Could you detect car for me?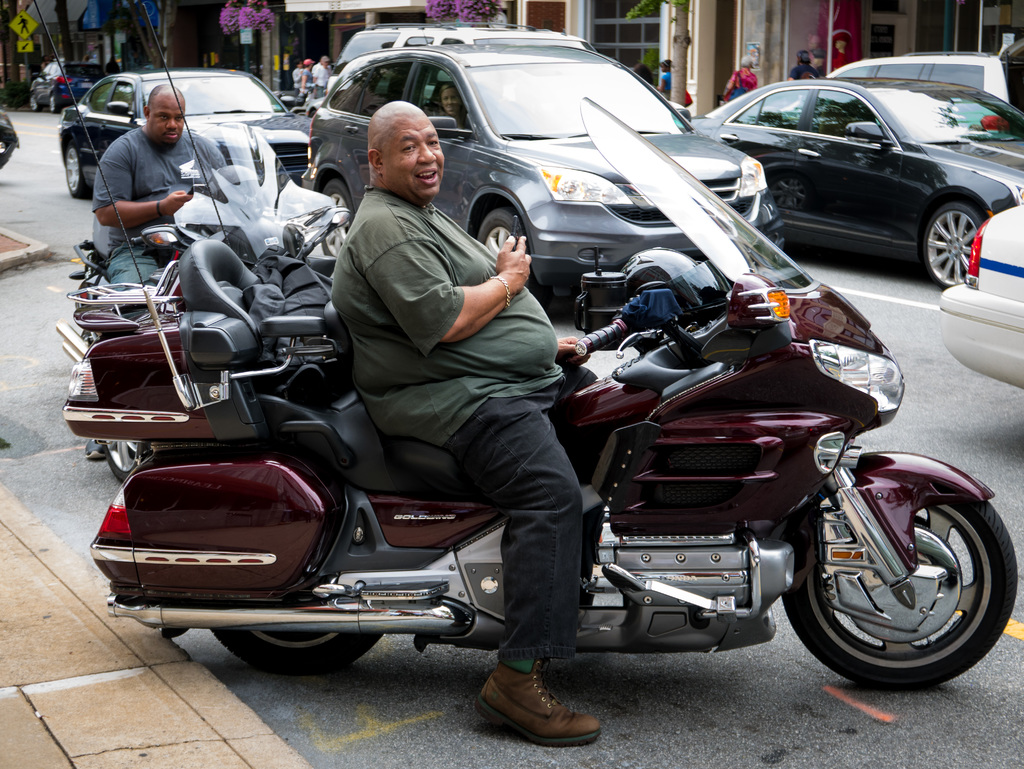
Detection result: x1=833 y1=38 x2=1023 y2=133.
